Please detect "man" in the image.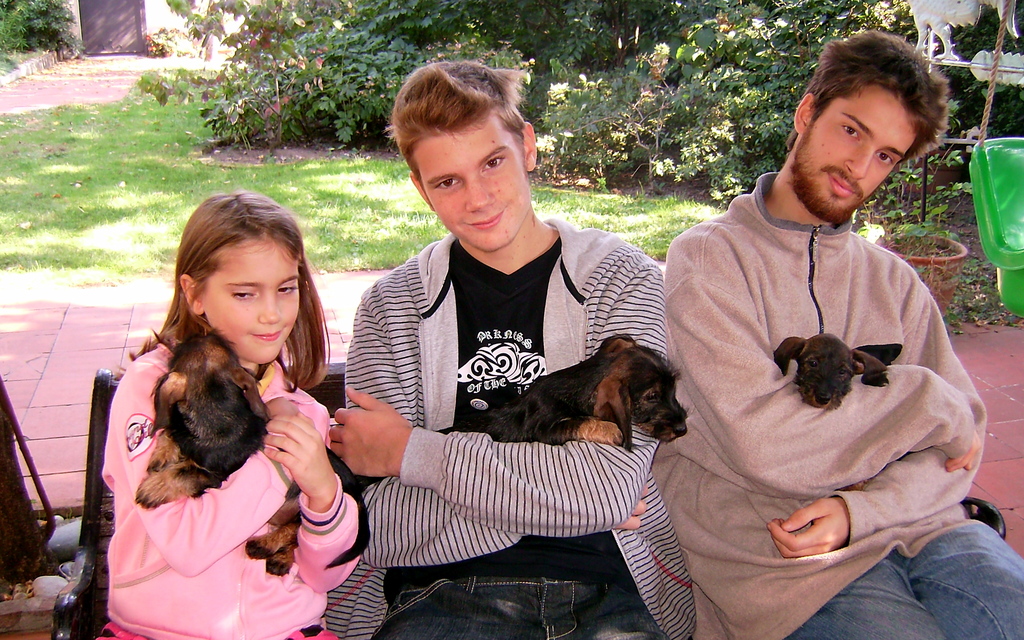
[621,69,996,625].
